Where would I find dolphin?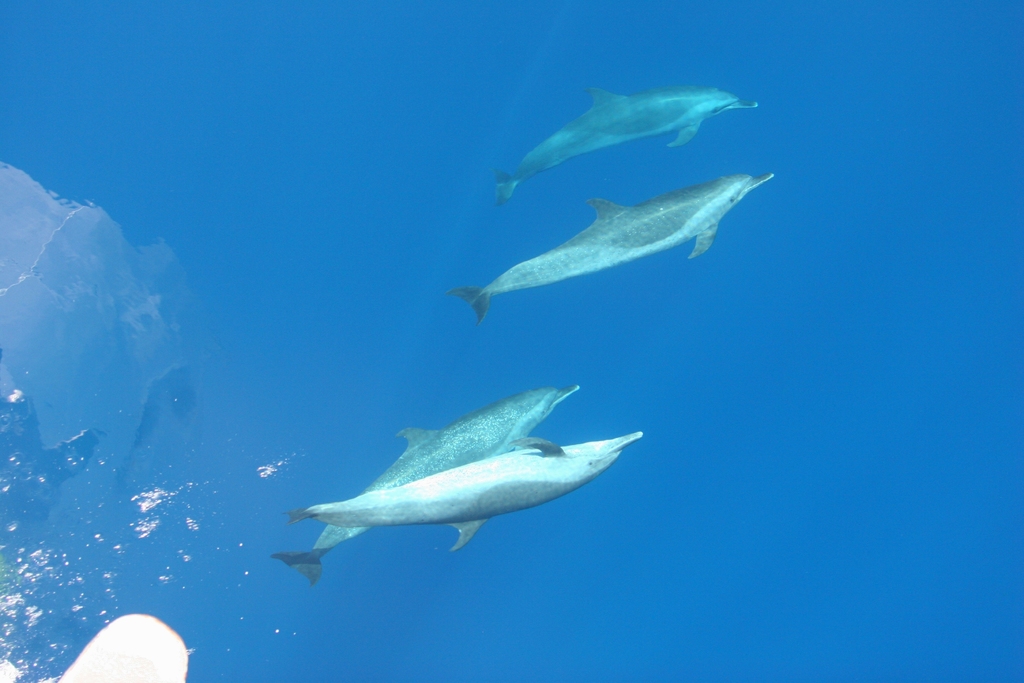
At Rect(264, 383, 584, 591).
